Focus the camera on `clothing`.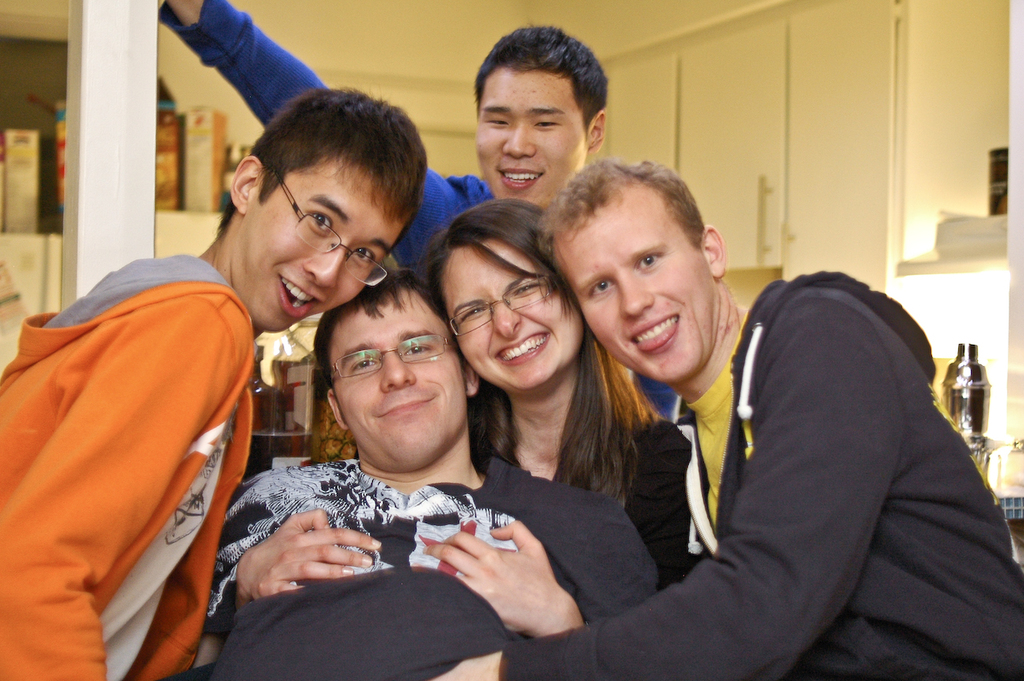
Focus region: locate(471, 408, 689, 592).
